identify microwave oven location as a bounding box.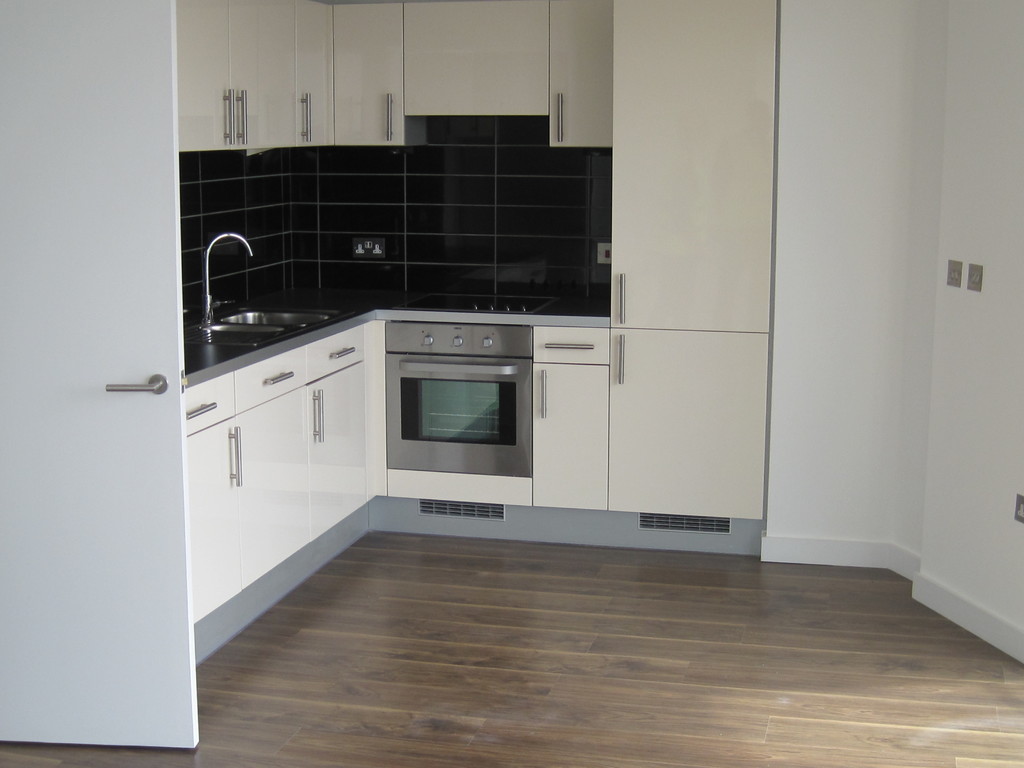
379, 320, 536, 476.
